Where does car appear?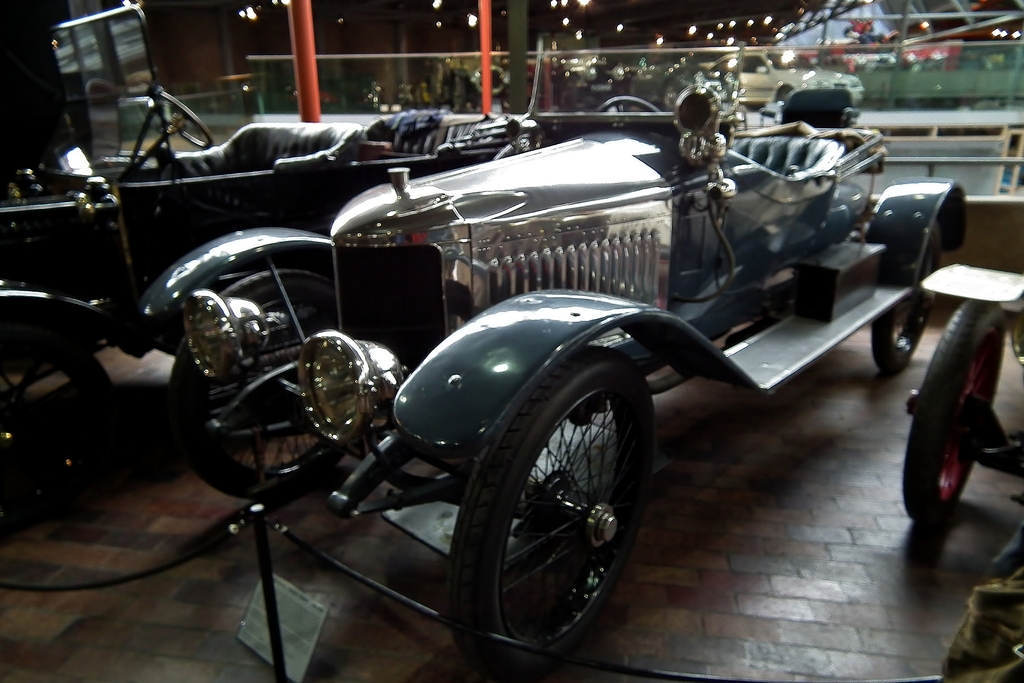
Appears at (0,79,655,483).
